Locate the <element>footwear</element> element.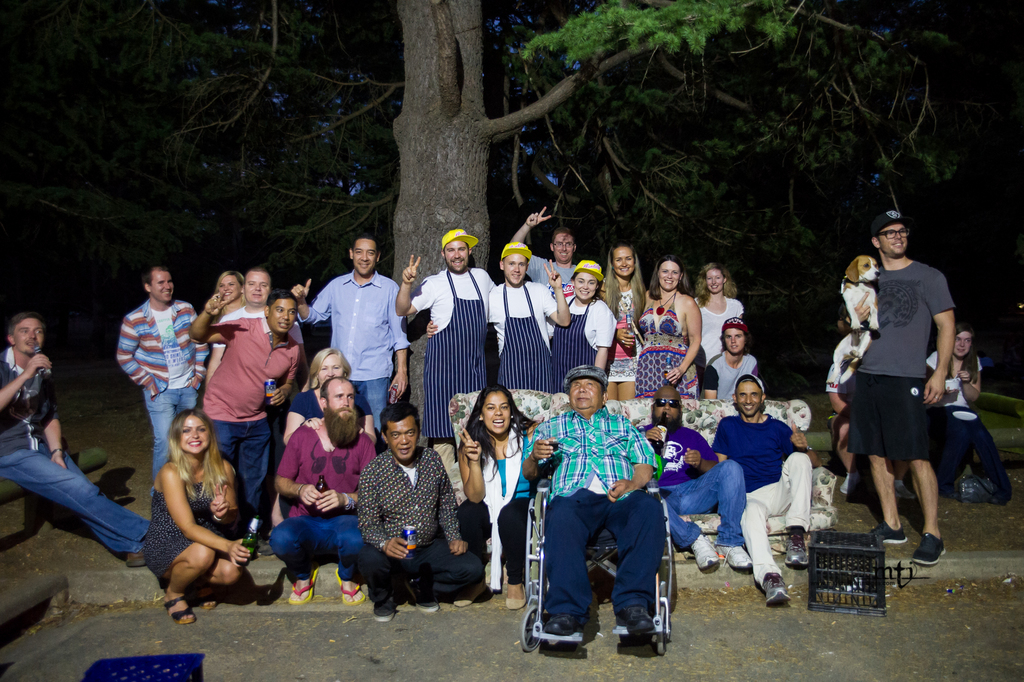
Element bbox: bbox(452, 602, 470, 609).
